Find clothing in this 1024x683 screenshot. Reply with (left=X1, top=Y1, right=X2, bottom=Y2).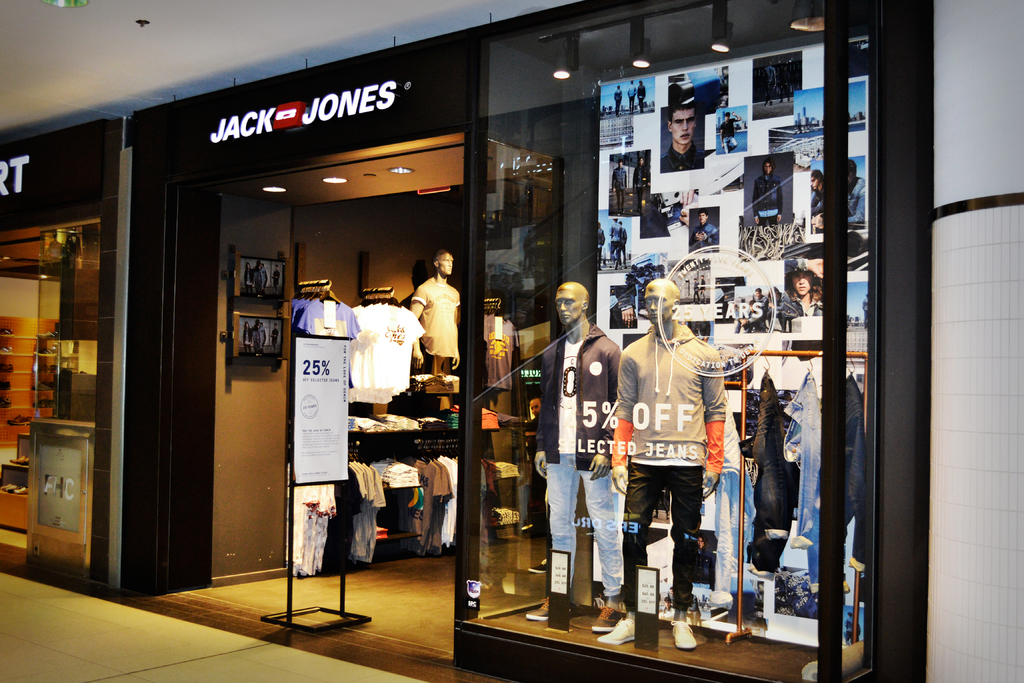
(left=610, top=222, right=619, bottom=265).
